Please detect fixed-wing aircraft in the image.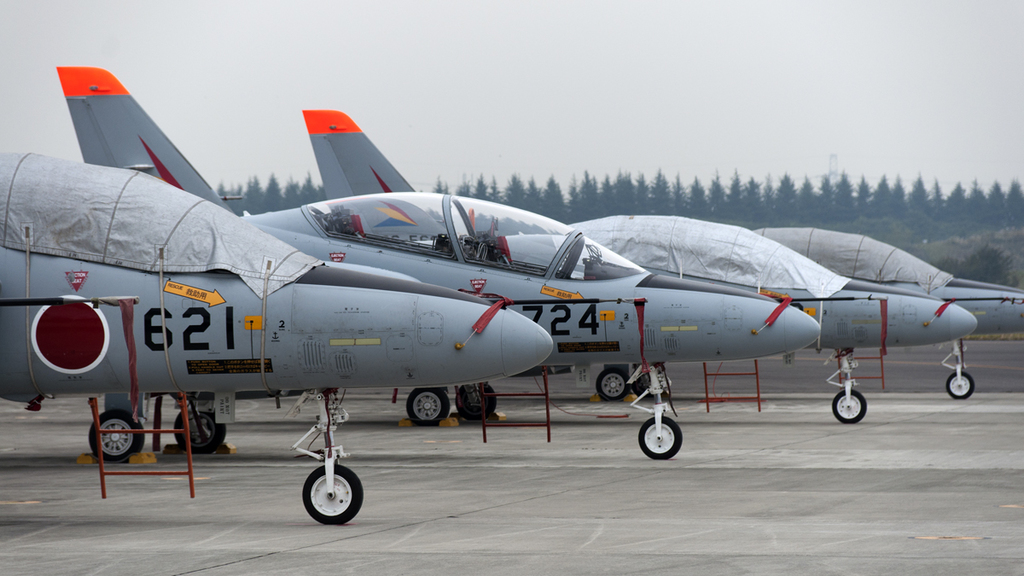
[46,54,818,457].
